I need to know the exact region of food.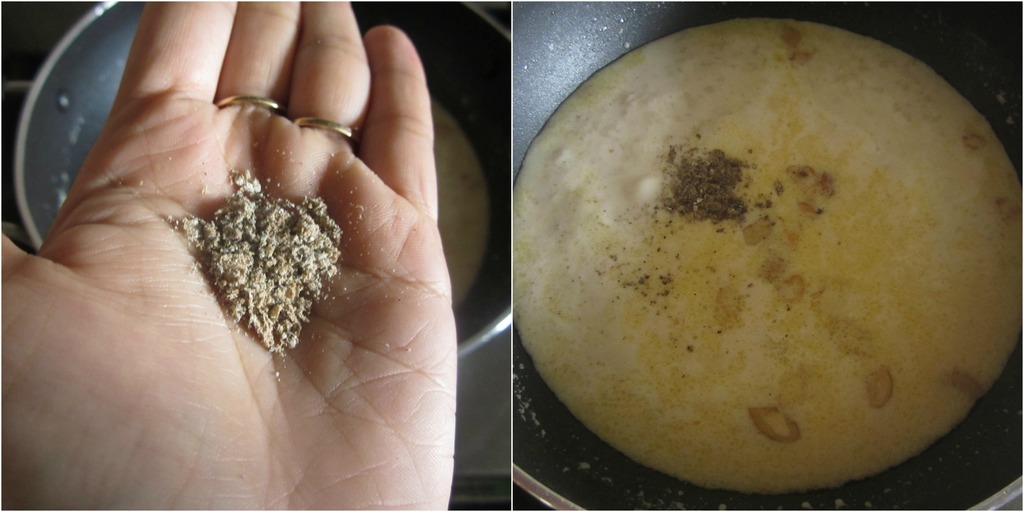
Region: box=[132, 117, 368, 343].
